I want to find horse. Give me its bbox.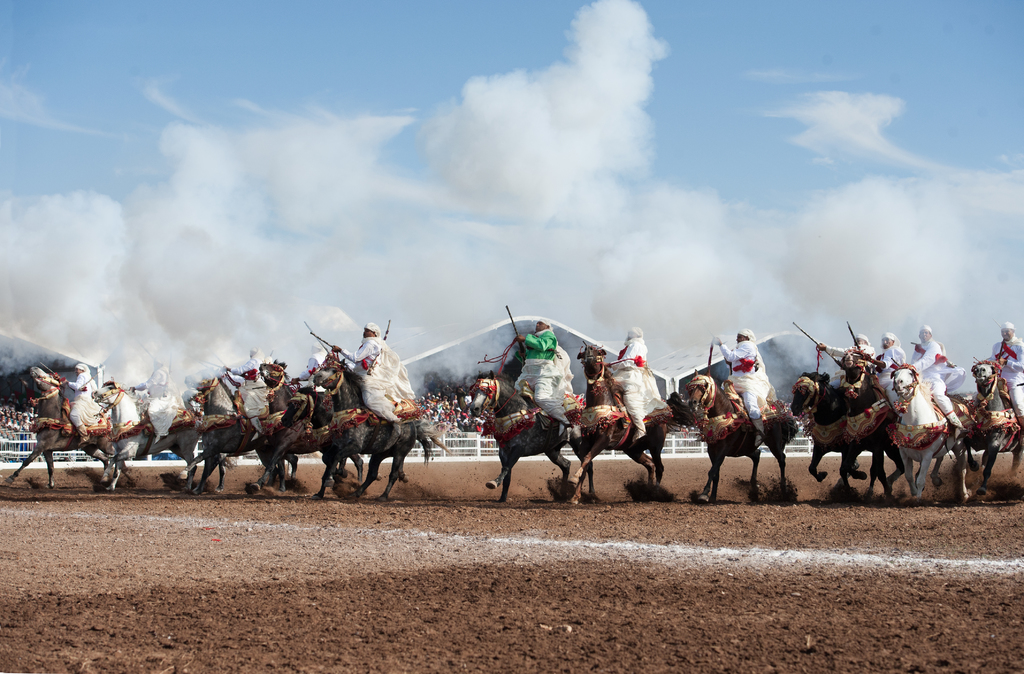
{"x1": 838, "y1": 352, "x2": 896, "y2": 497}.
